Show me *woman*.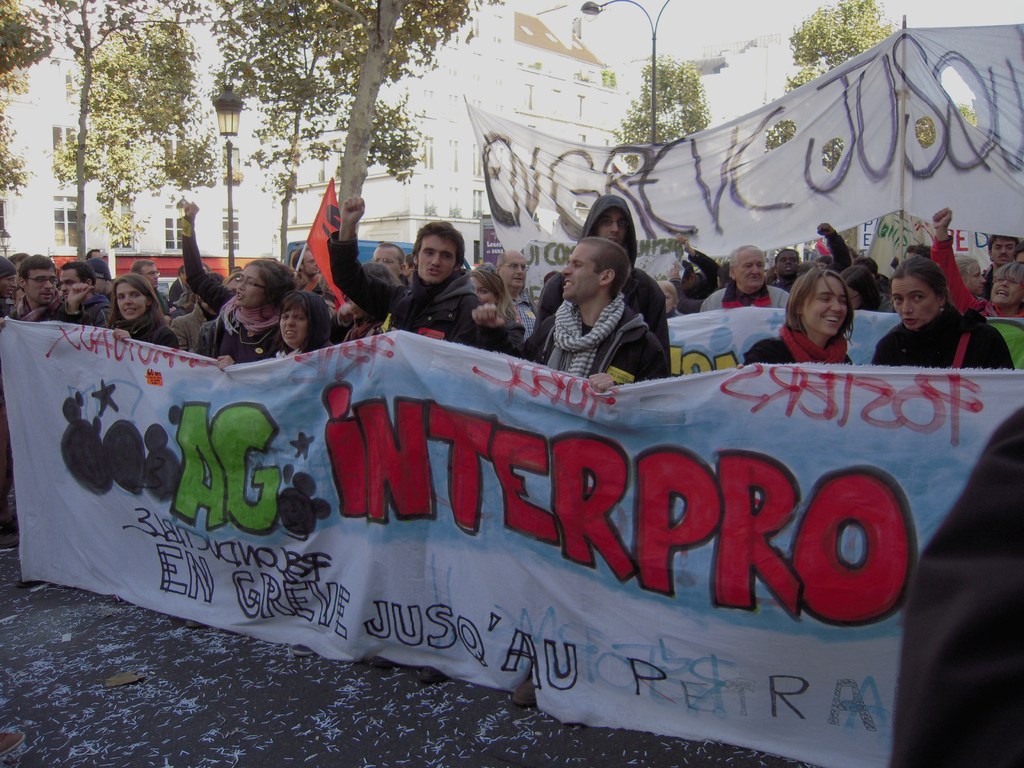
*woman* is here: rect(731, 267, 854, 374).
